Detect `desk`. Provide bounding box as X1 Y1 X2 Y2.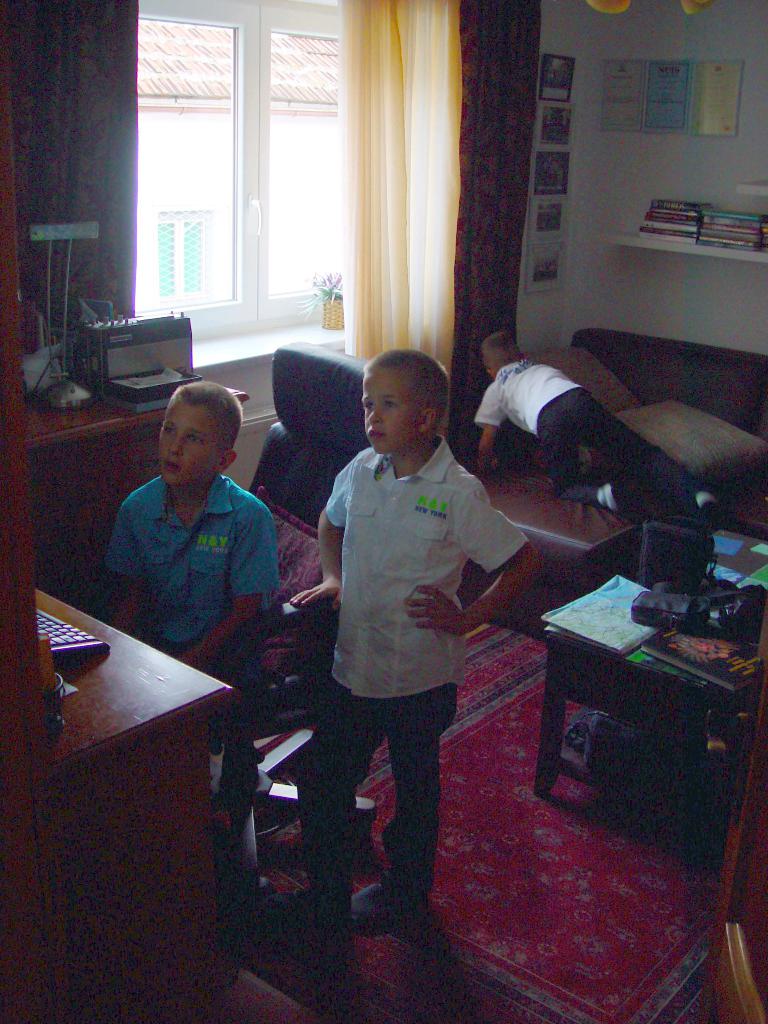
23 391 247 550.
